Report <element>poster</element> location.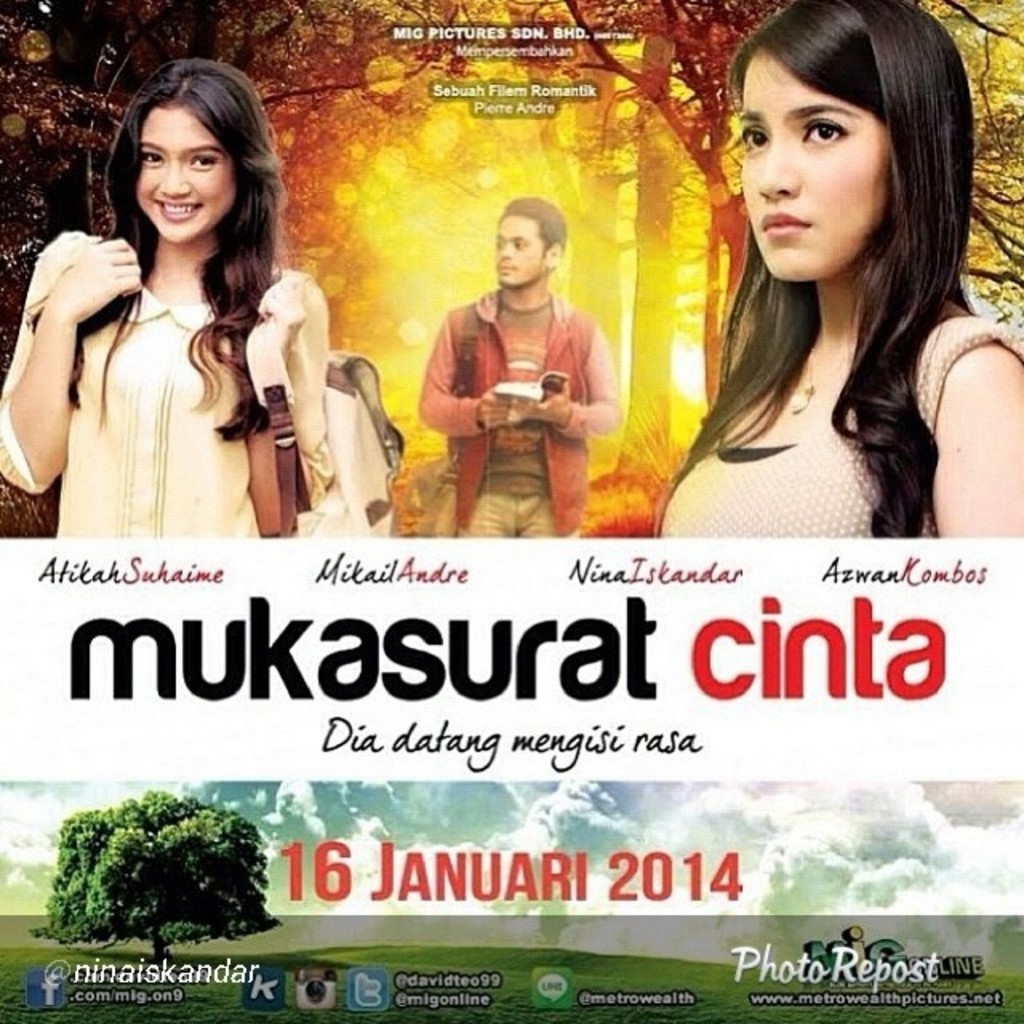
Report: detection(0, 0, 1022, 1022).
